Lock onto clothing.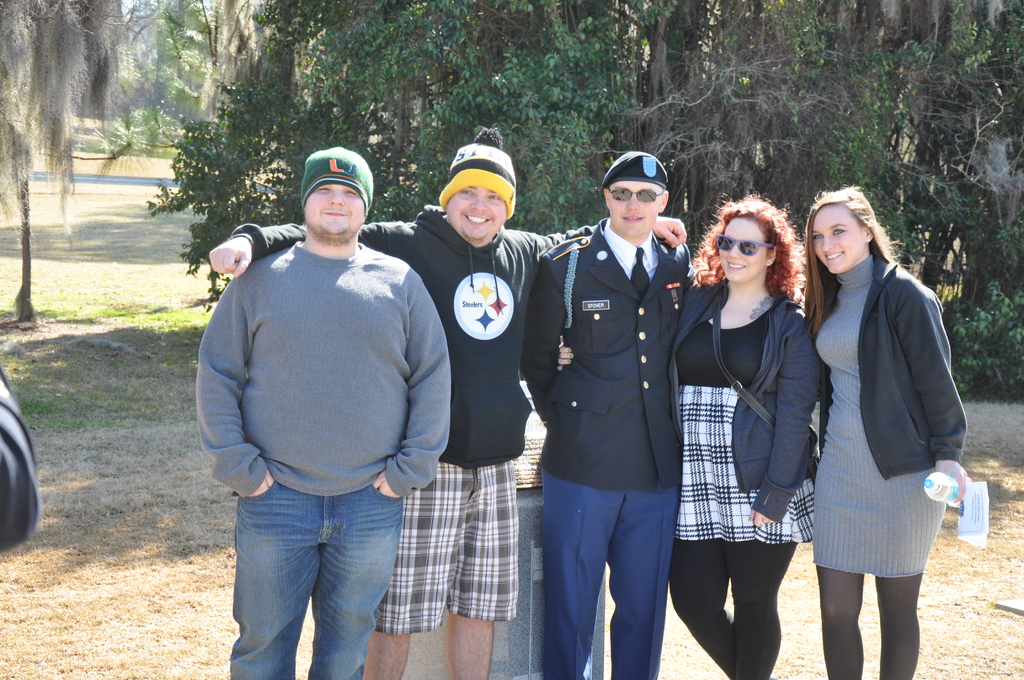
Locked: locate(525, 181, 711, 621).
